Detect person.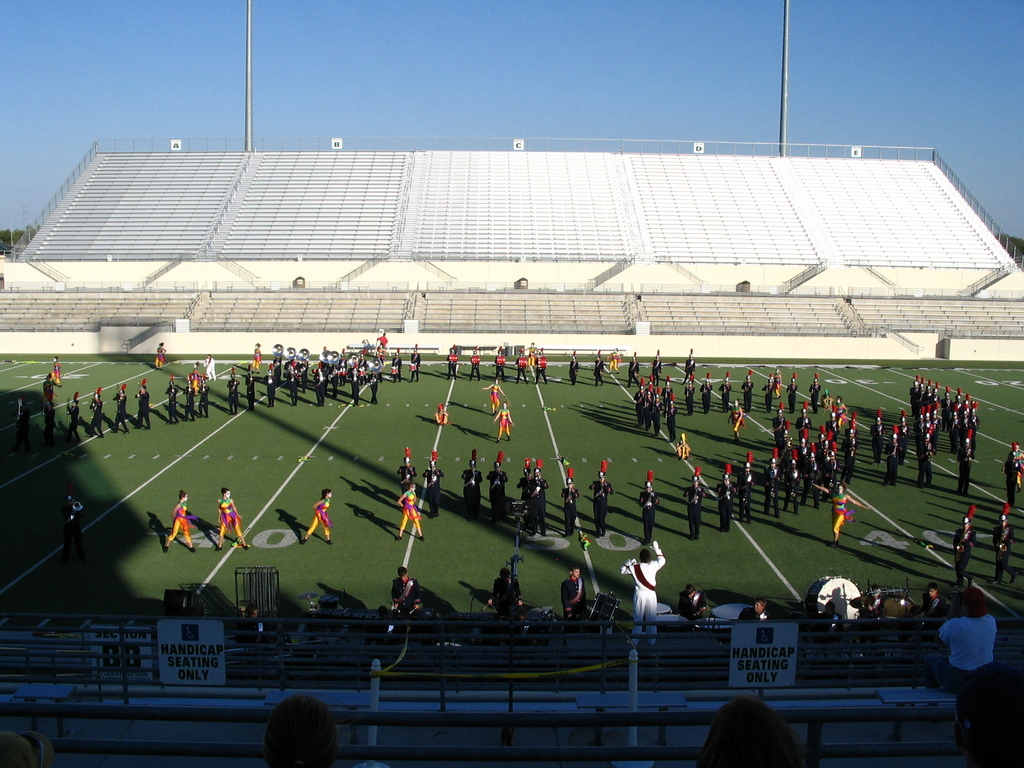
Detected at region(843, 430, 854, 477).
